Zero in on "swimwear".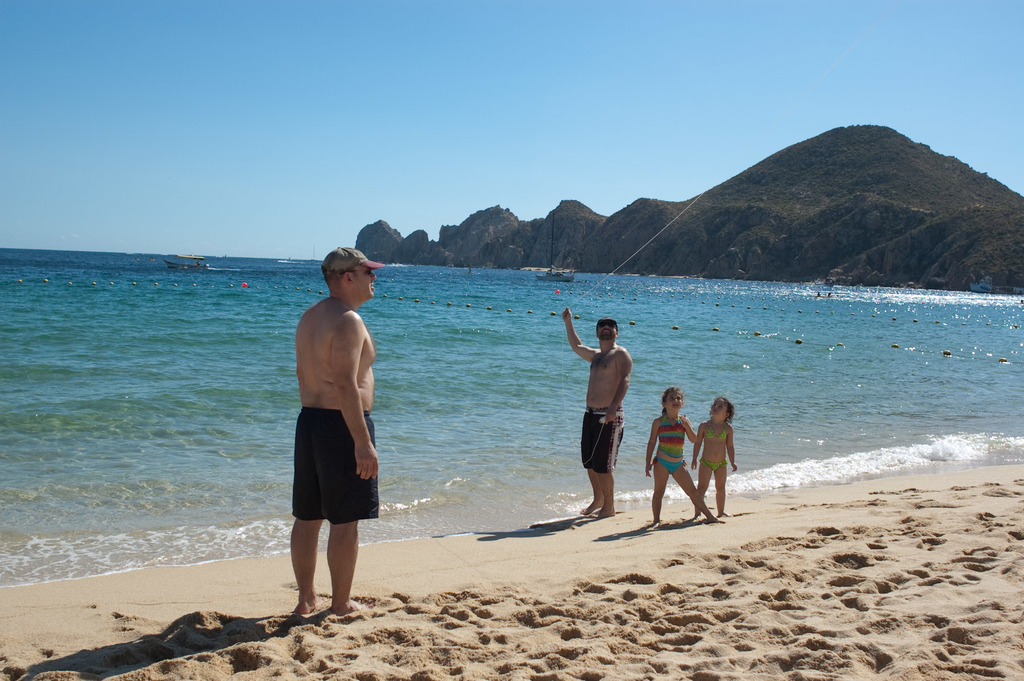
Zeroed in: BBox(658, 458, 684, 472).
